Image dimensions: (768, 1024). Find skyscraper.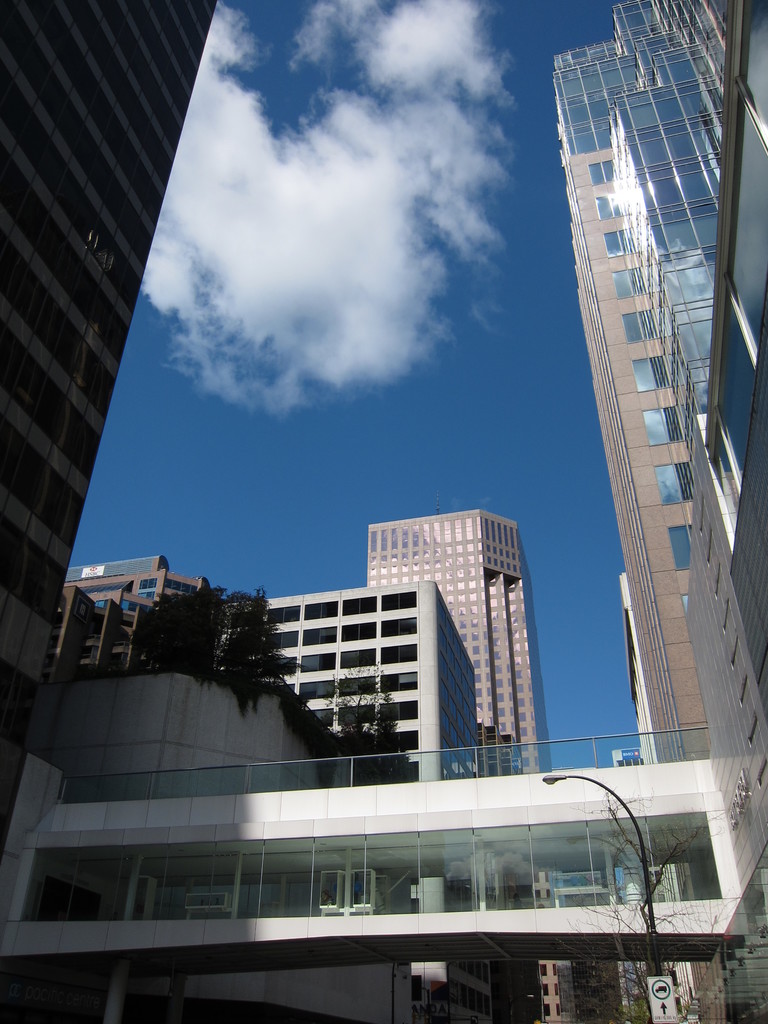
crop(0, 0, 228, 844).
